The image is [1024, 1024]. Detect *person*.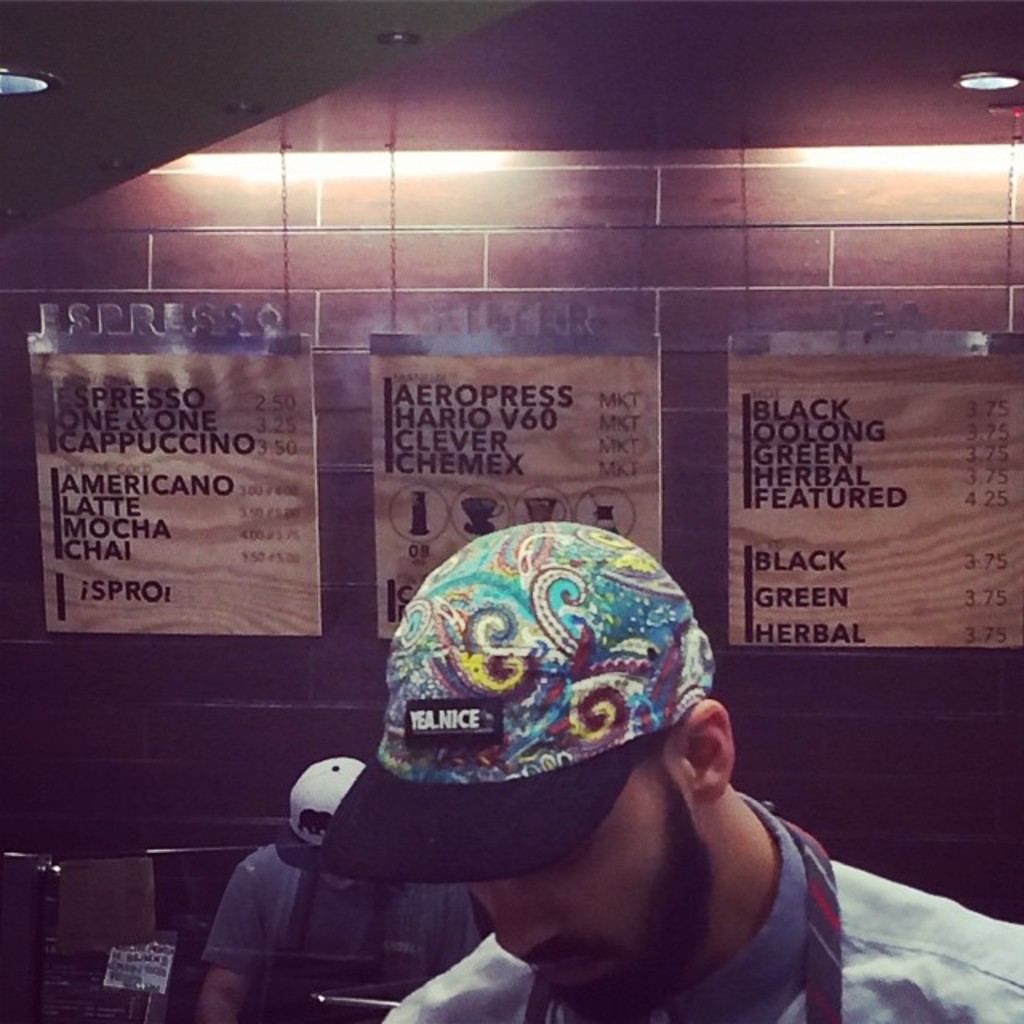
Detection: <box>192,754,498,1022</box>.
